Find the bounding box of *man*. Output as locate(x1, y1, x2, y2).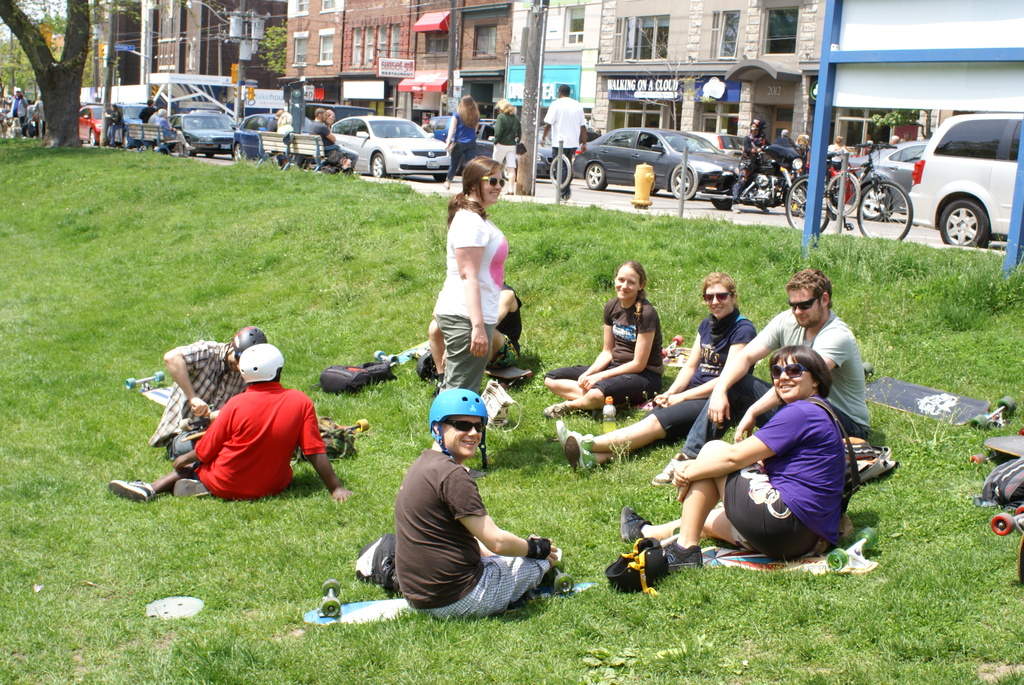
locate(161, 320, 282, 468).
